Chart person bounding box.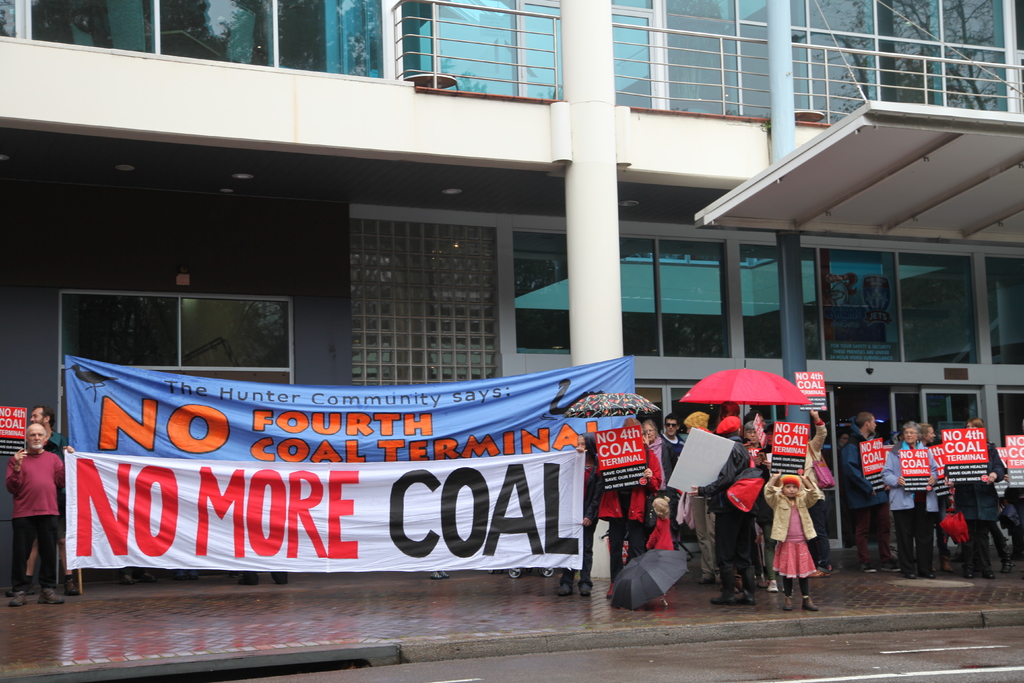
Charted: (773, 467, 829, 602).
